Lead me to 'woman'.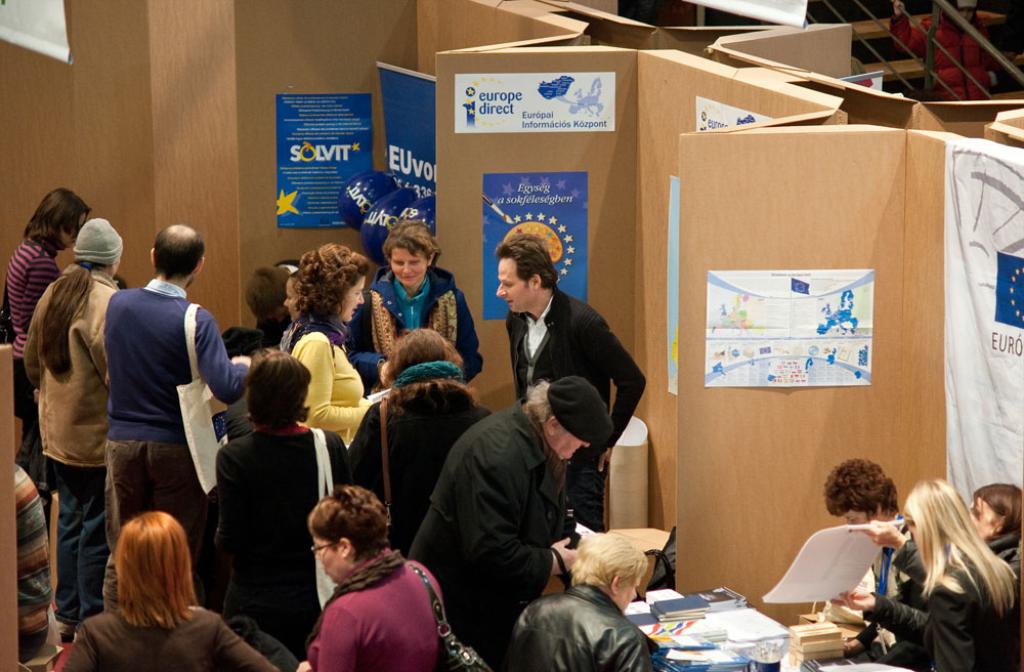
Lead to [3, 187, 89, 489].
